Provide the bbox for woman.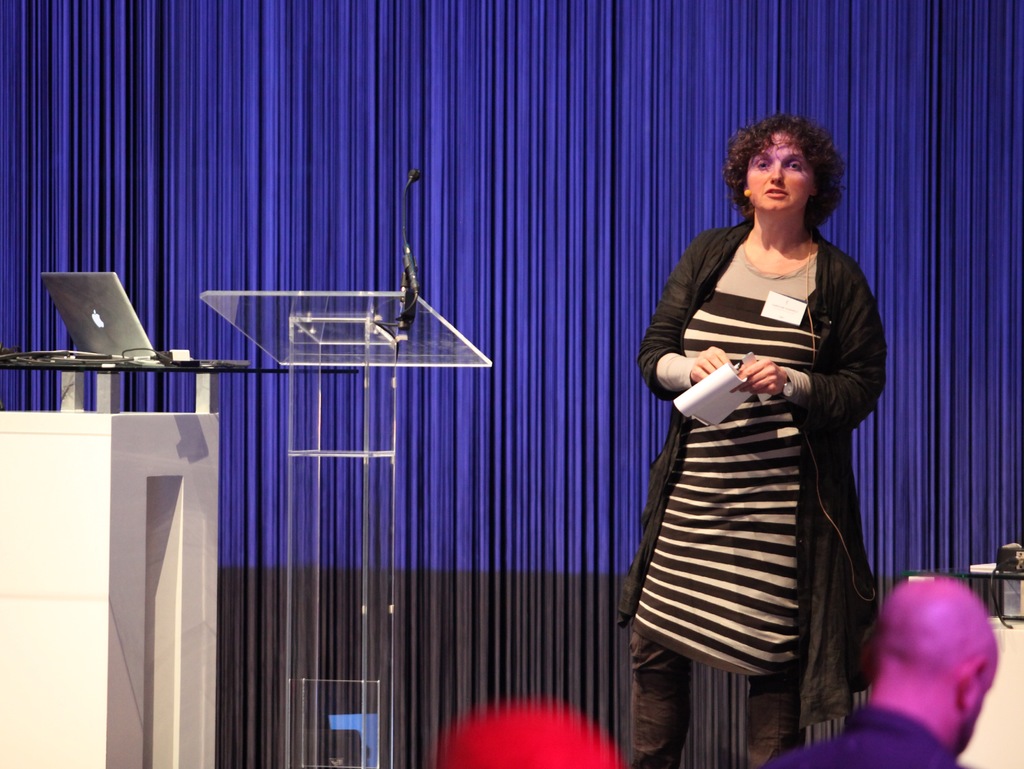
left=620, top=113, right=887, bottom=768.
